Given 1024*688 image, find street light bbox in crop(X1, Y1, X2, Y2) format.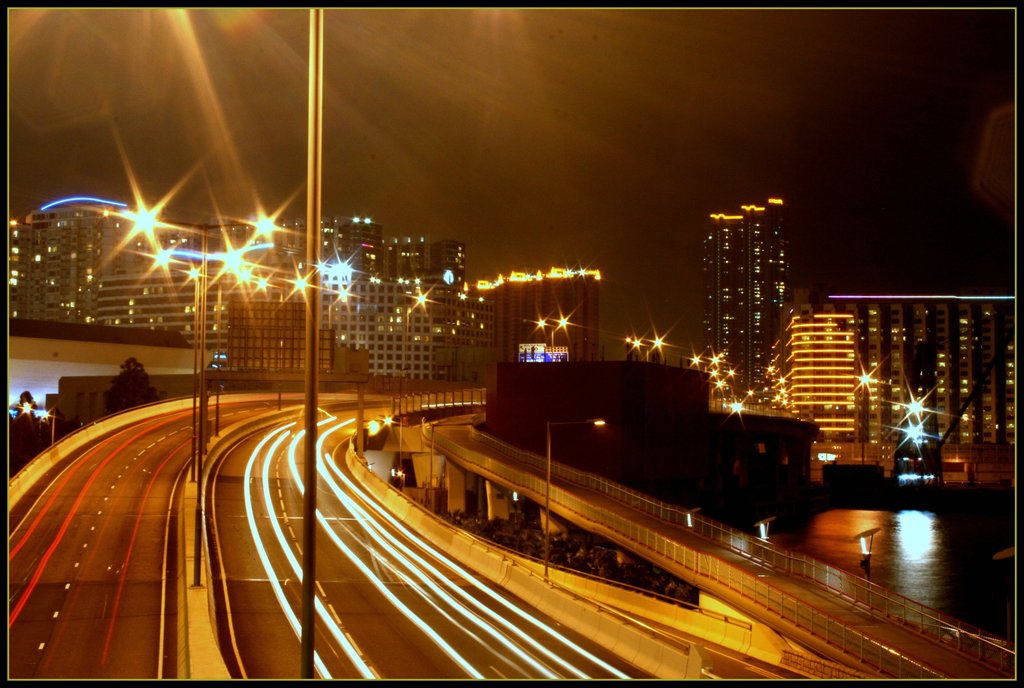
crop(20, 400, 36, 422).
